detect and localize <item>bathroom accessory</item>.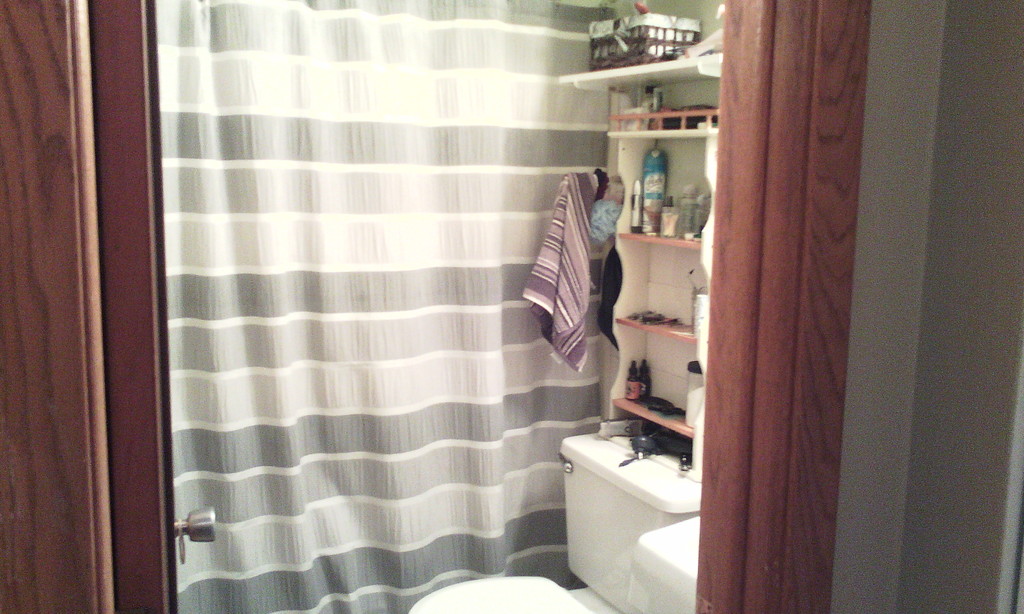
Localized at {"left": 526, "top": 401, "right": 694, "bottom": 613}.
